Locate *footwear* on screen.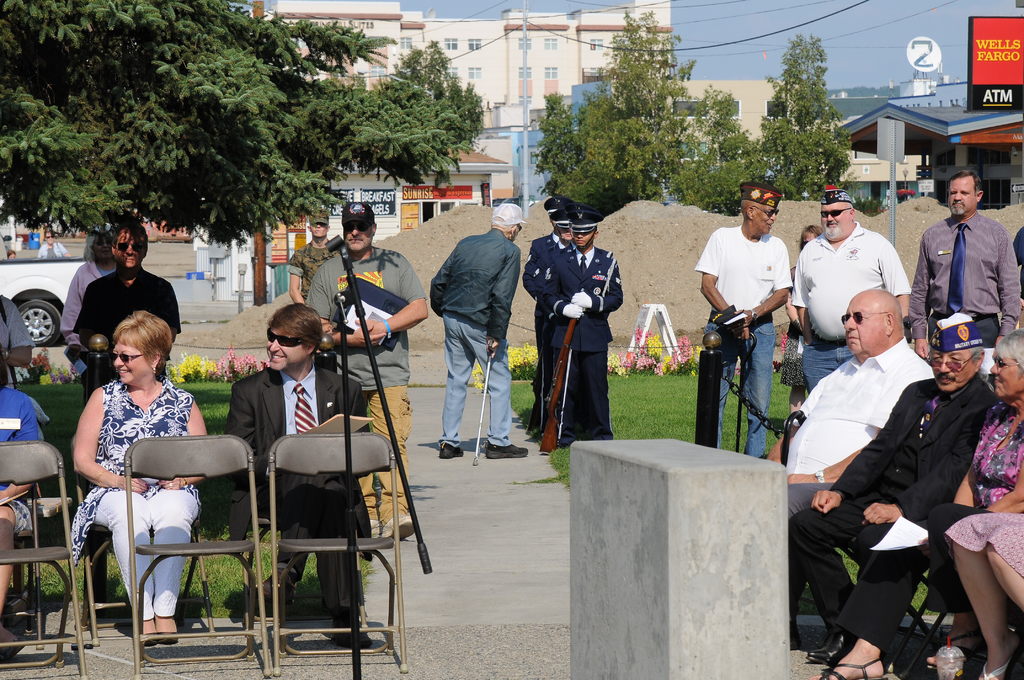
On screen at left=814, top=658, right=887, bottom=679.
